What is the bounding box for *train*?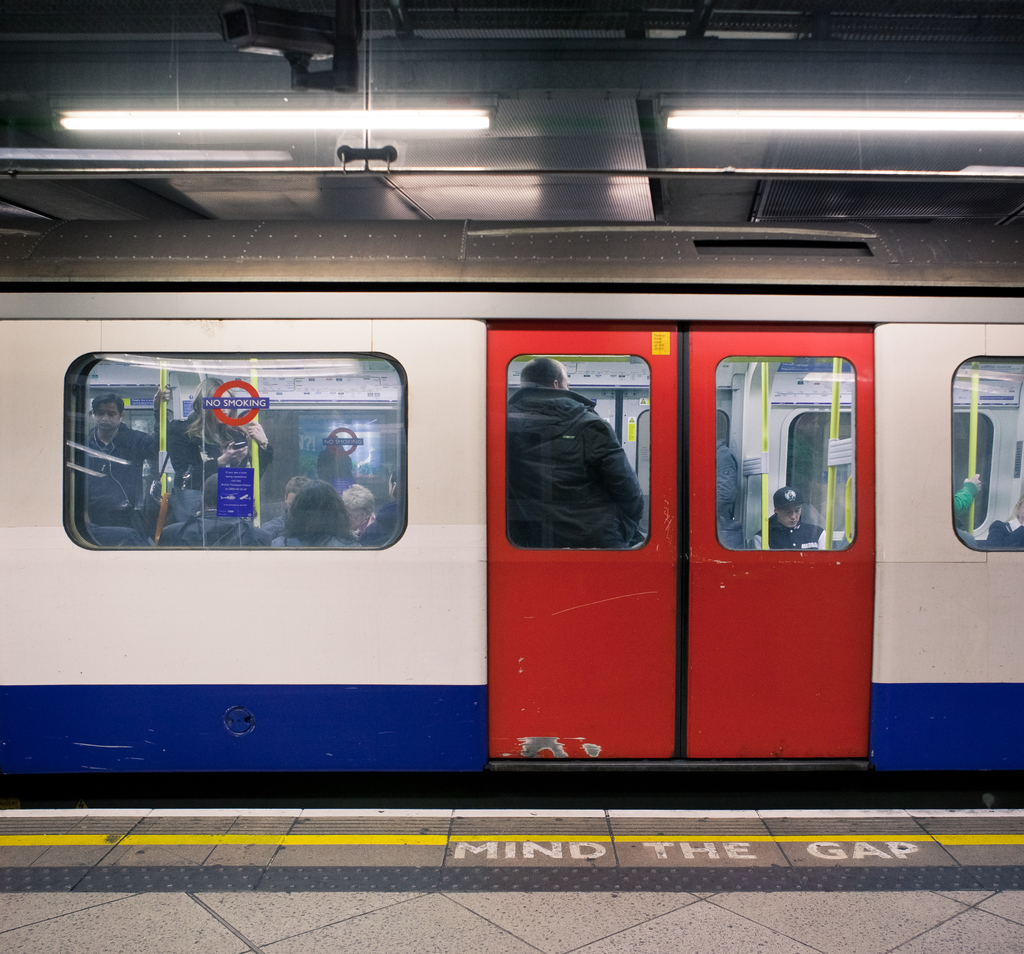
box(0, 0, 1023, 794).
